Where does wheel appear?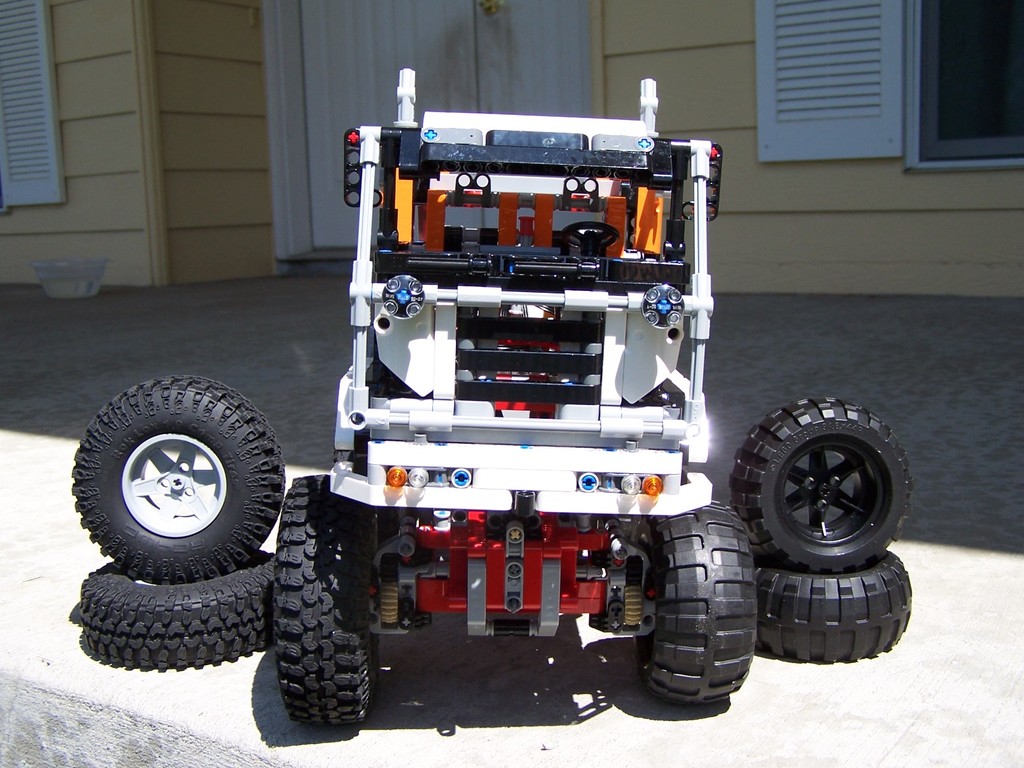
Appears at [758, 556, 911, 662].
